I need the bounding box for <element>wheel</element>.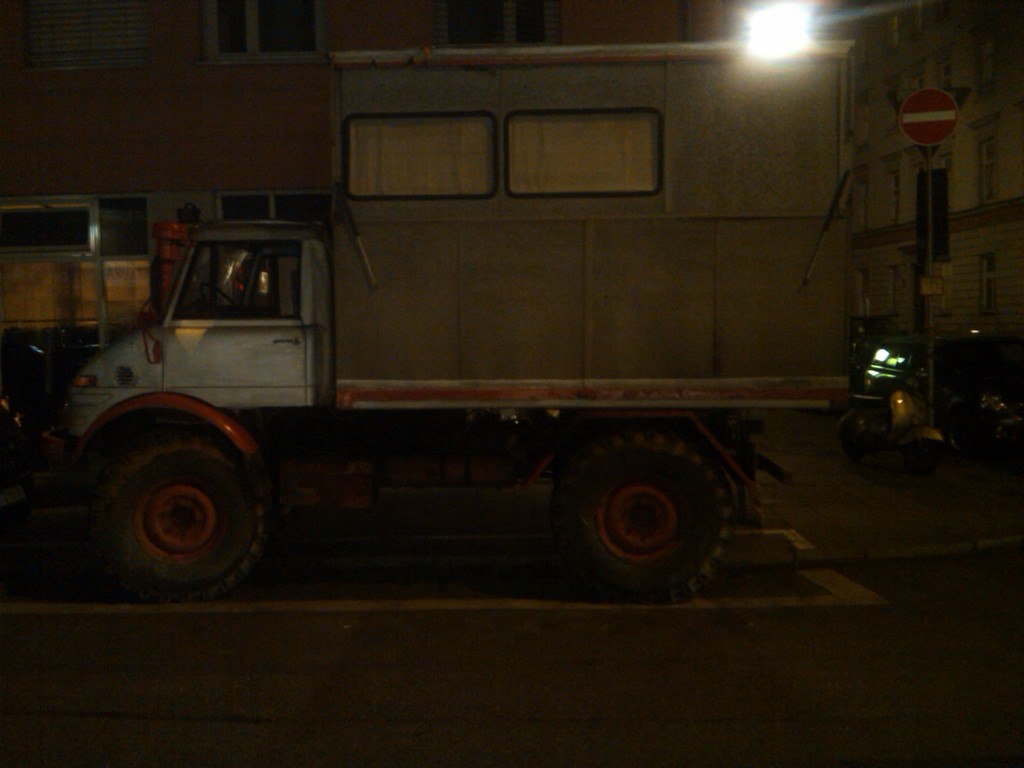
Here it is: 570:442:724:591.
